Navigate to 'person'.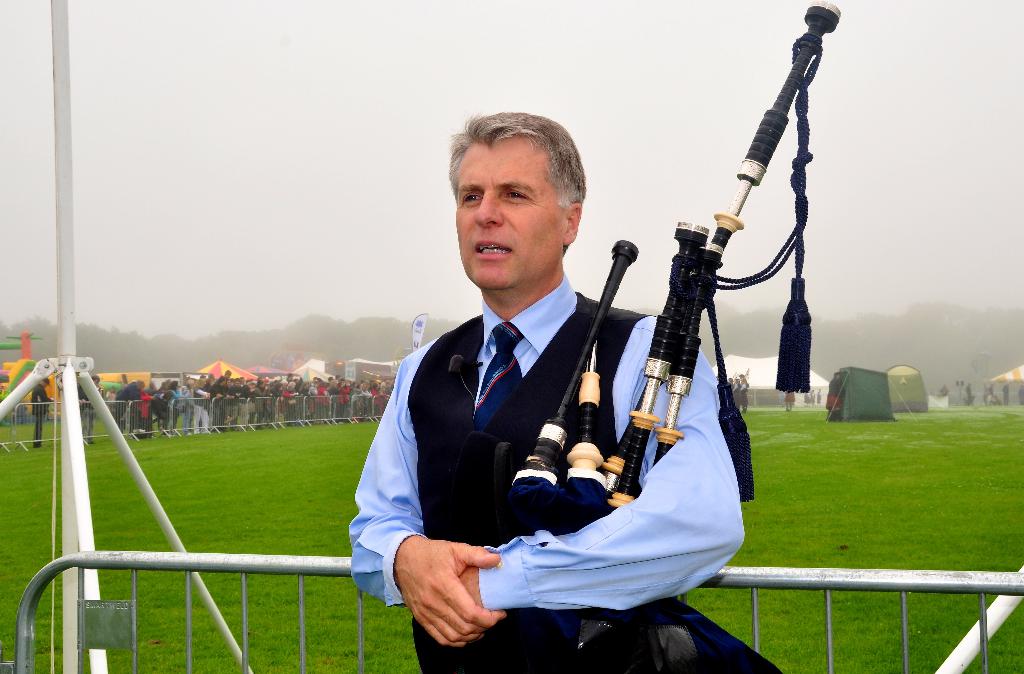
Navigation target: [x1=343, y1=98, x2=746, y2=673].
